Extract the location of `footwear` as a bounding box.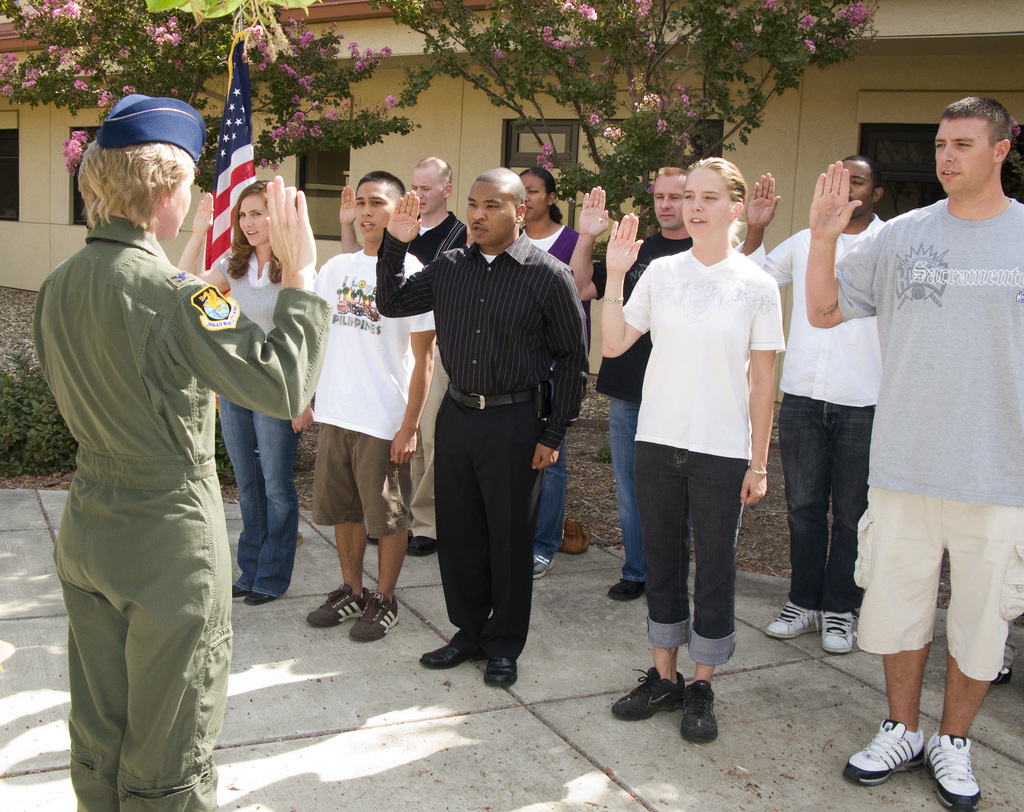
<bbox>245, 592, 273, 605</bbox>.
